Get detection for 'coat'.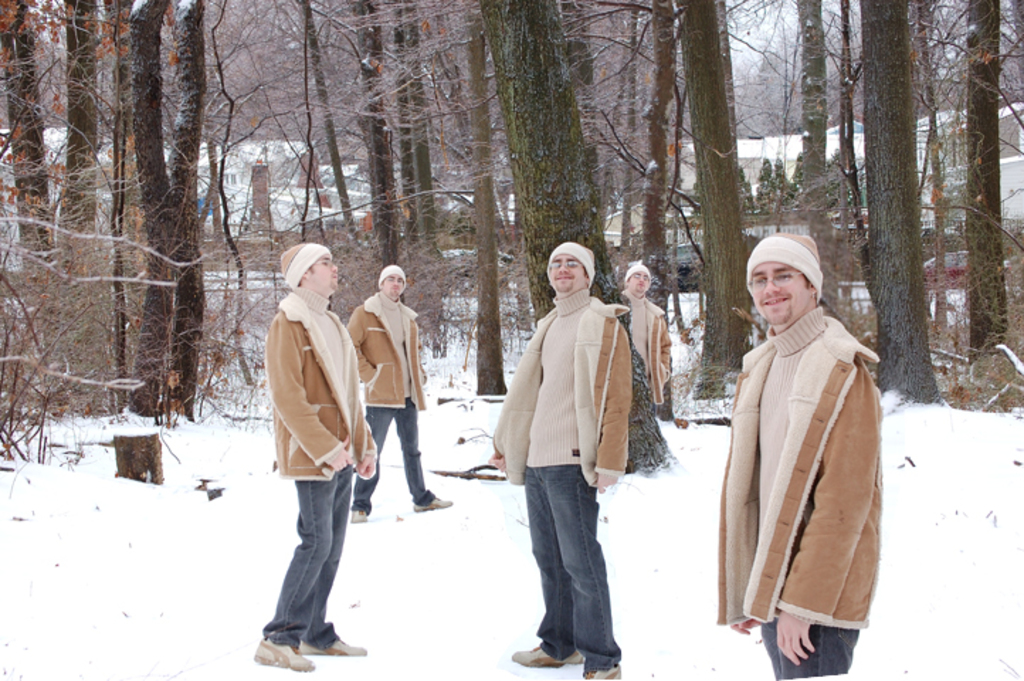
Detection: crop(746, 315, 894, 633).
